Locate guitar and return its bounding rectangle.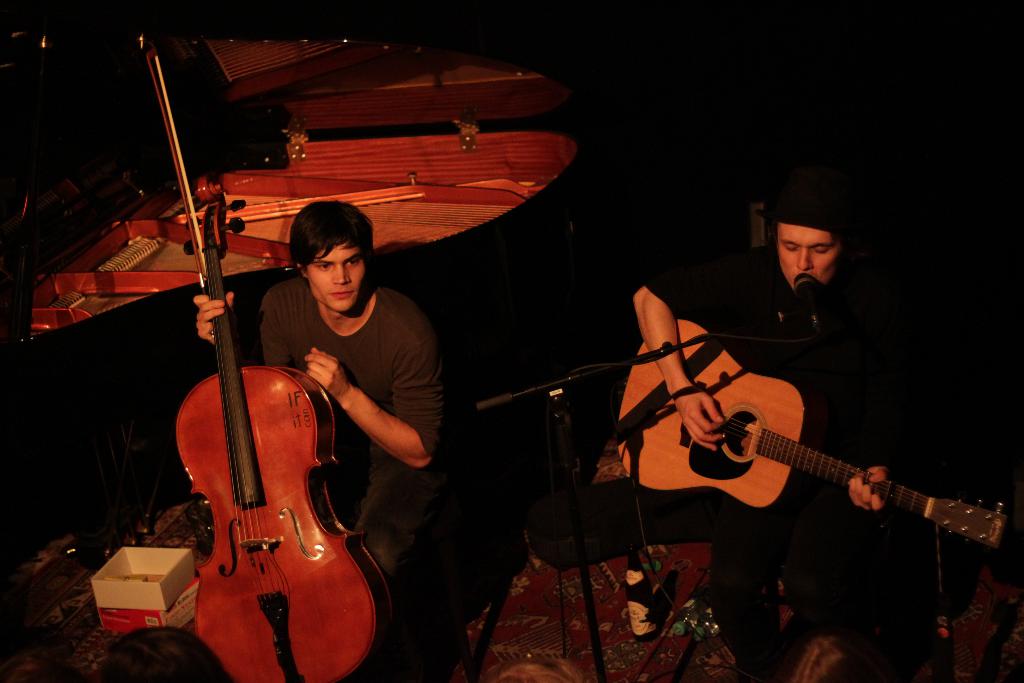
left=168, top=192, right=396, bottom=673.
